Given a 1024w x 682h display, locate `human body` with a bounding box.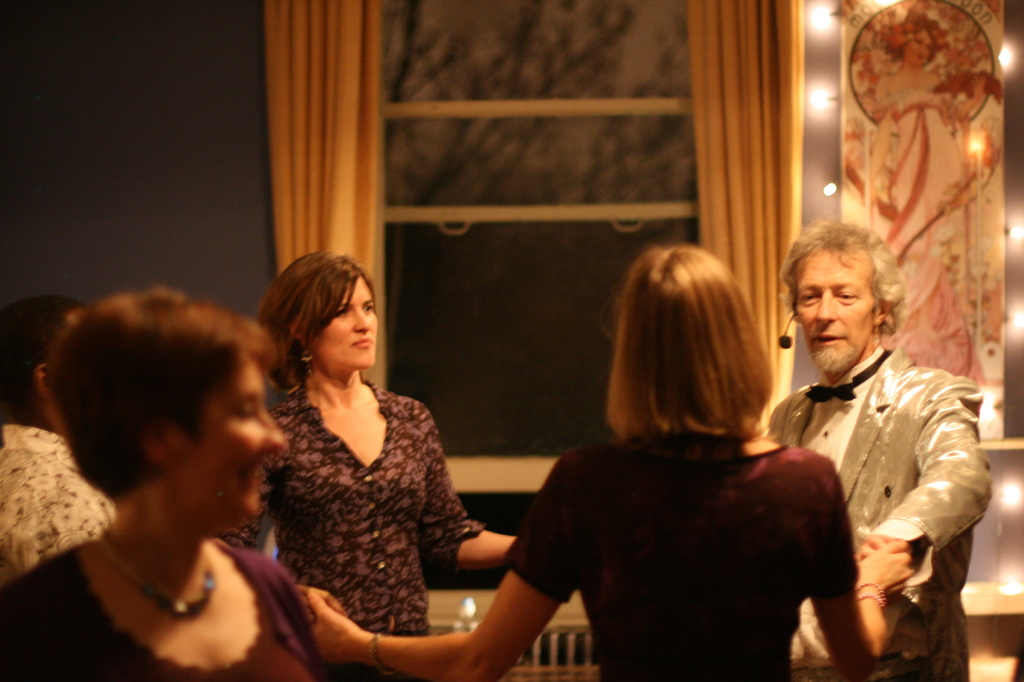
Located: bbox(298, 427, 918, 681).
